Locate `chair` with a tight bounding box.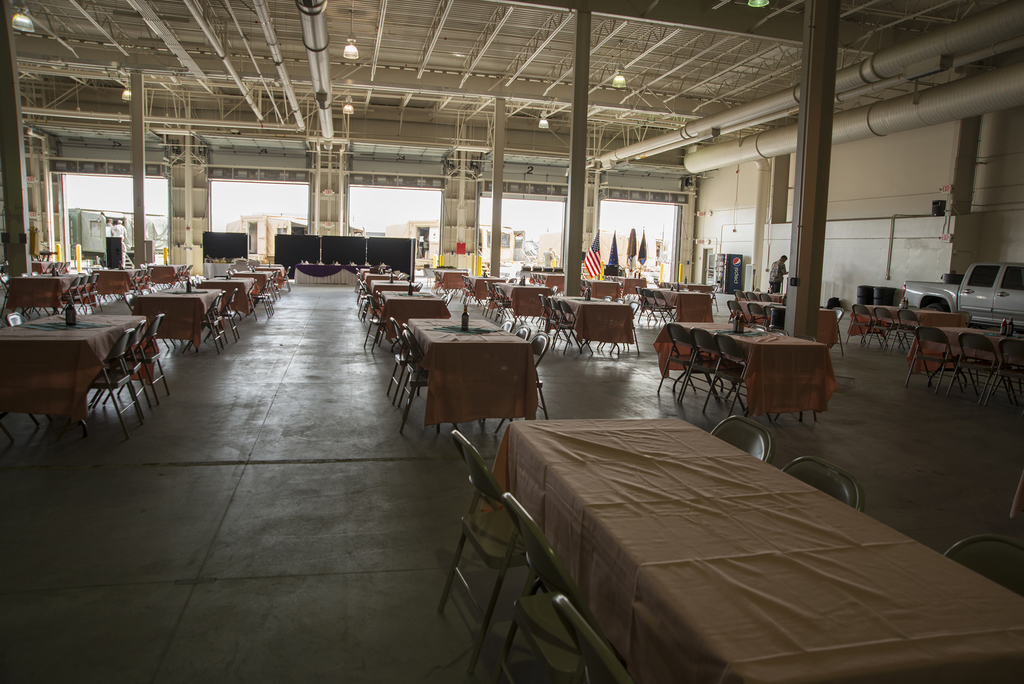
l=708, t=413, r=772, b=466.
